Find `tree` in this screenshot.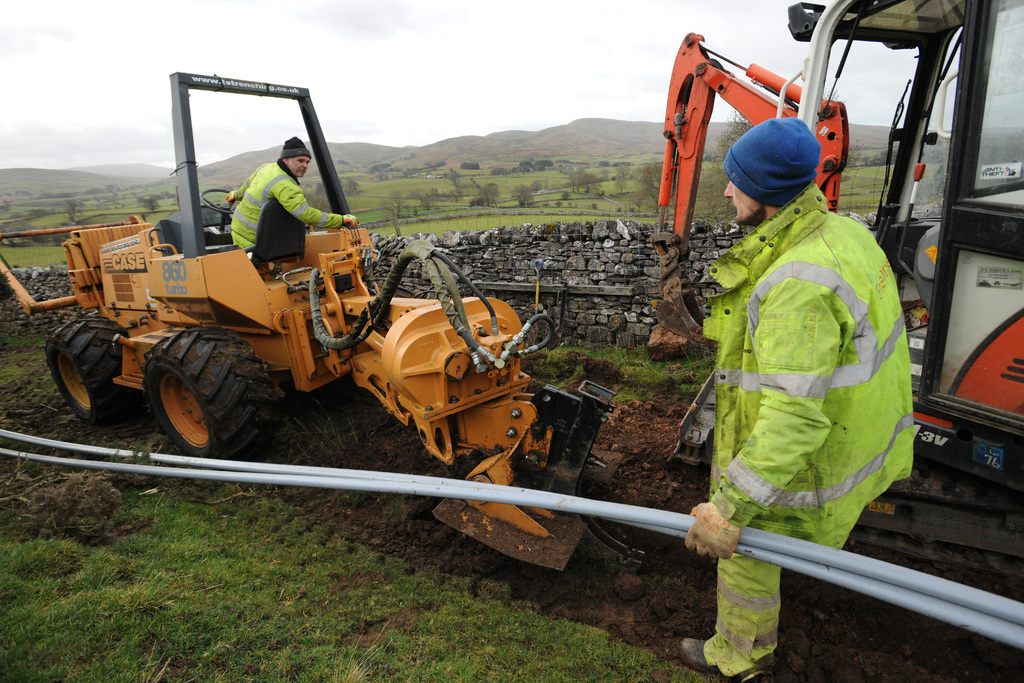
The bounding box for `tree` is <bbox>577, 173, 582, 195</bbox>.
